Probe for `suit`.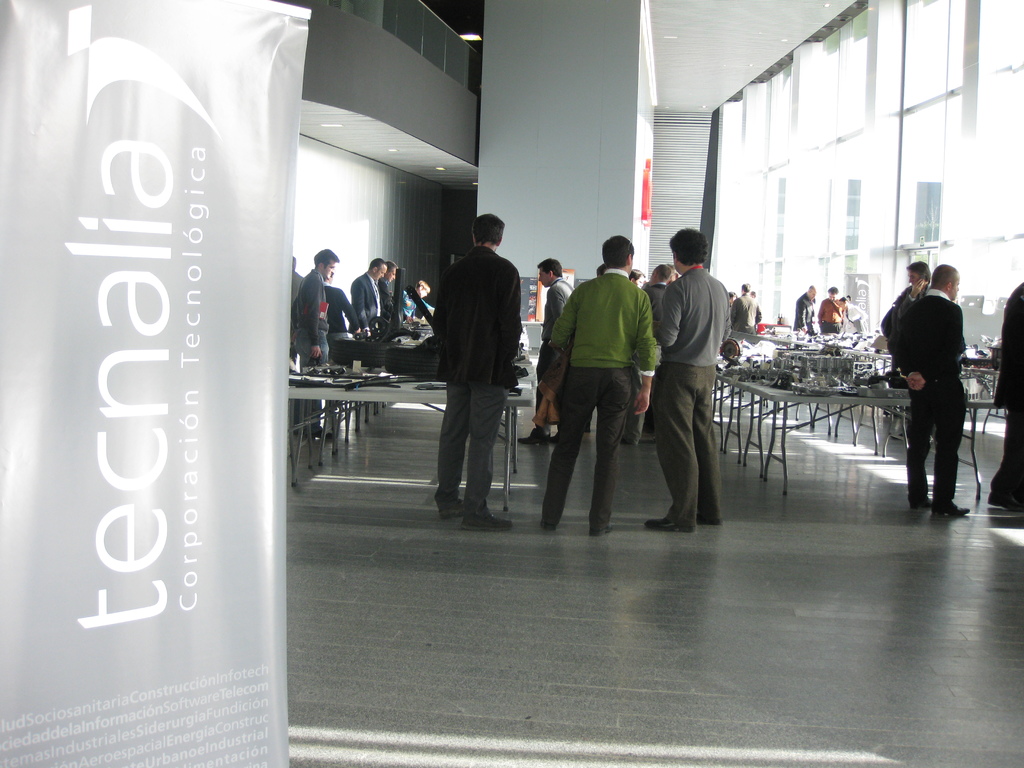
Probe result: l=350, t=273, r=385, b=330.
